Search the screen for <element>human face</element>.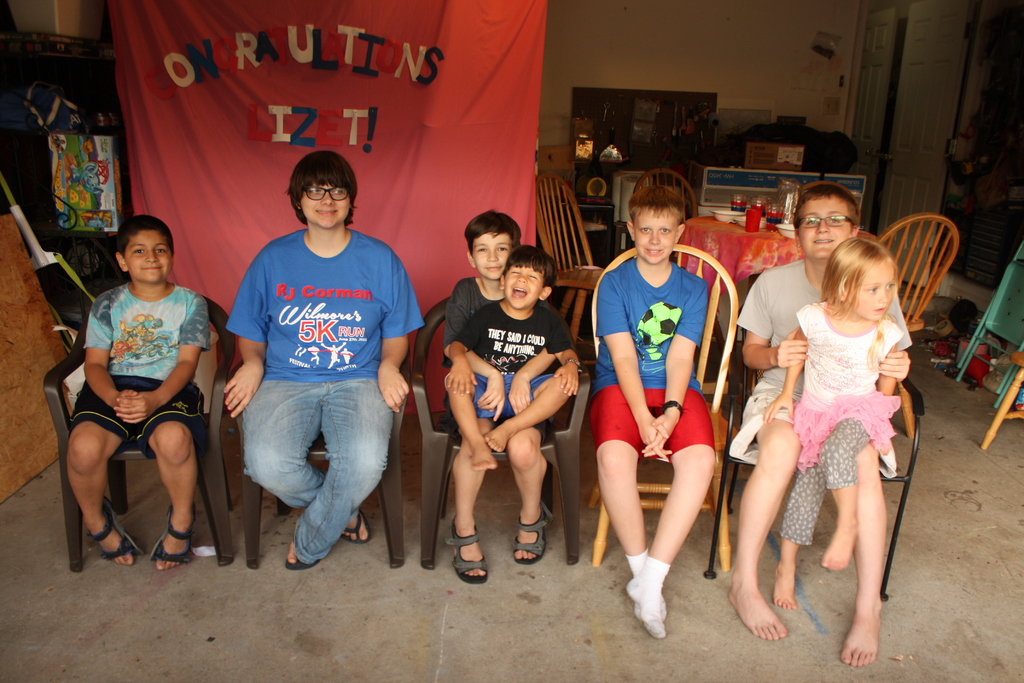
Found at 300,175,357,229.
